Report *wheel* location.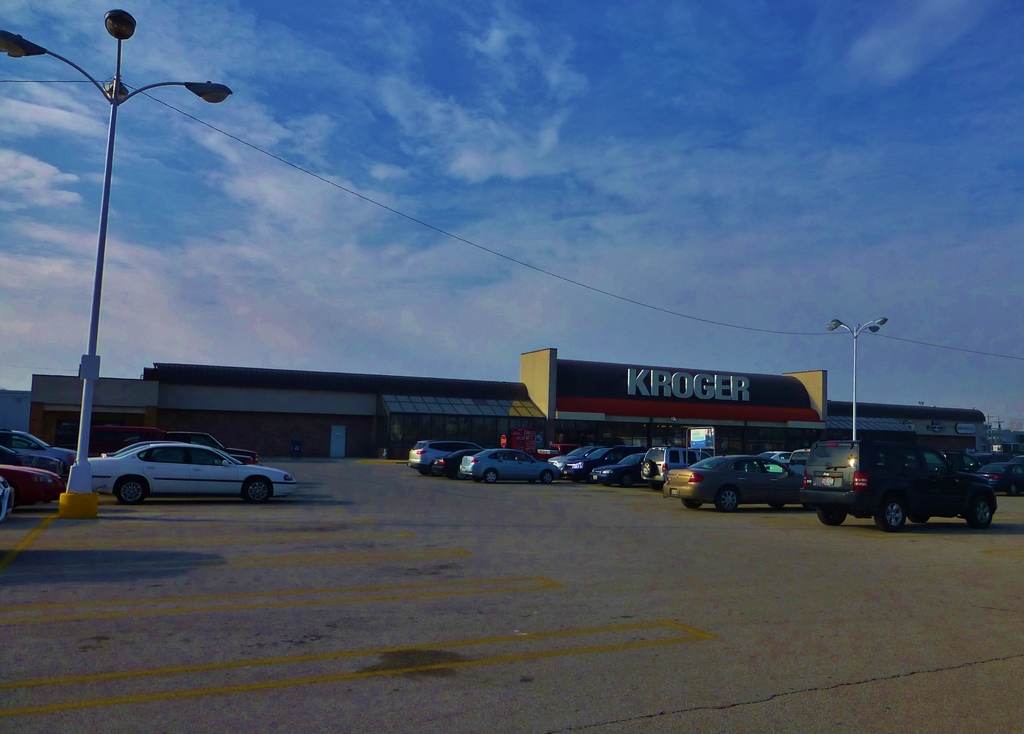
Report: [875,497,911,534].
